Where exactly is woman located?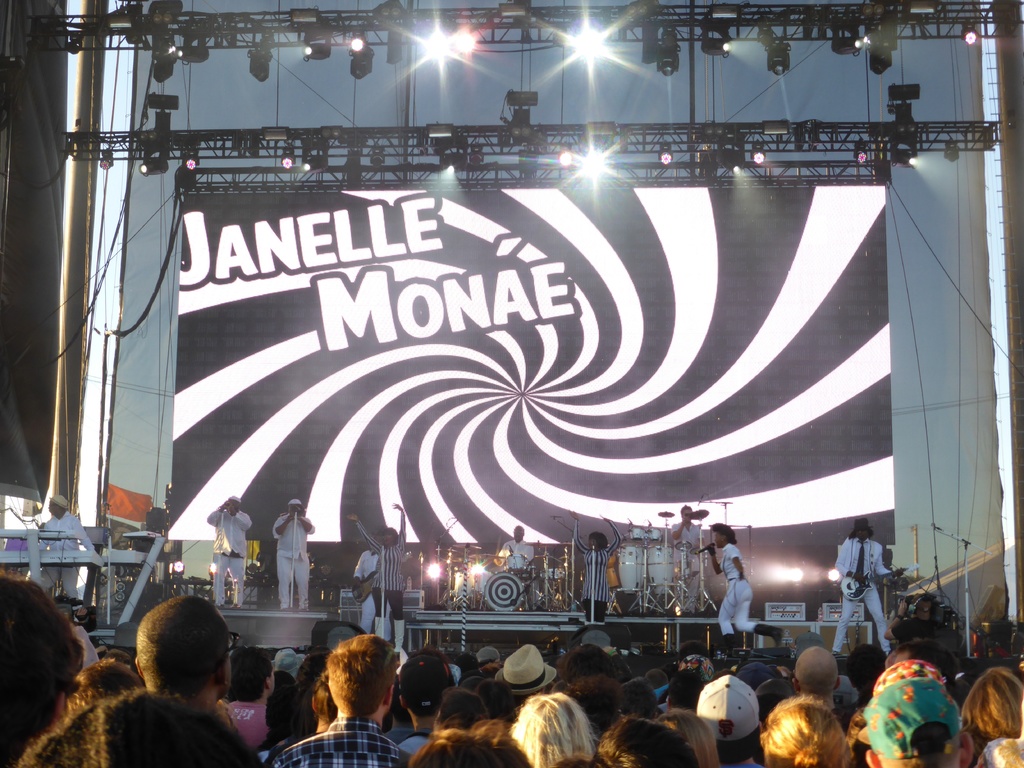
Its bounding box is l=506, t=692, r=600, b=767.
